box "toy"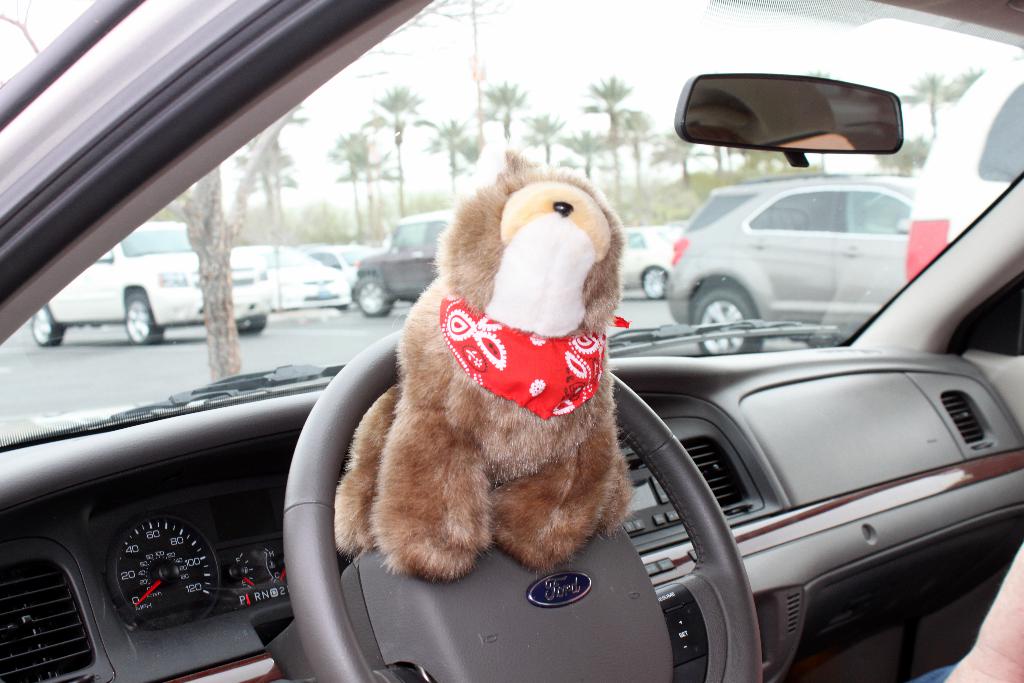
(342,154,639,606)
